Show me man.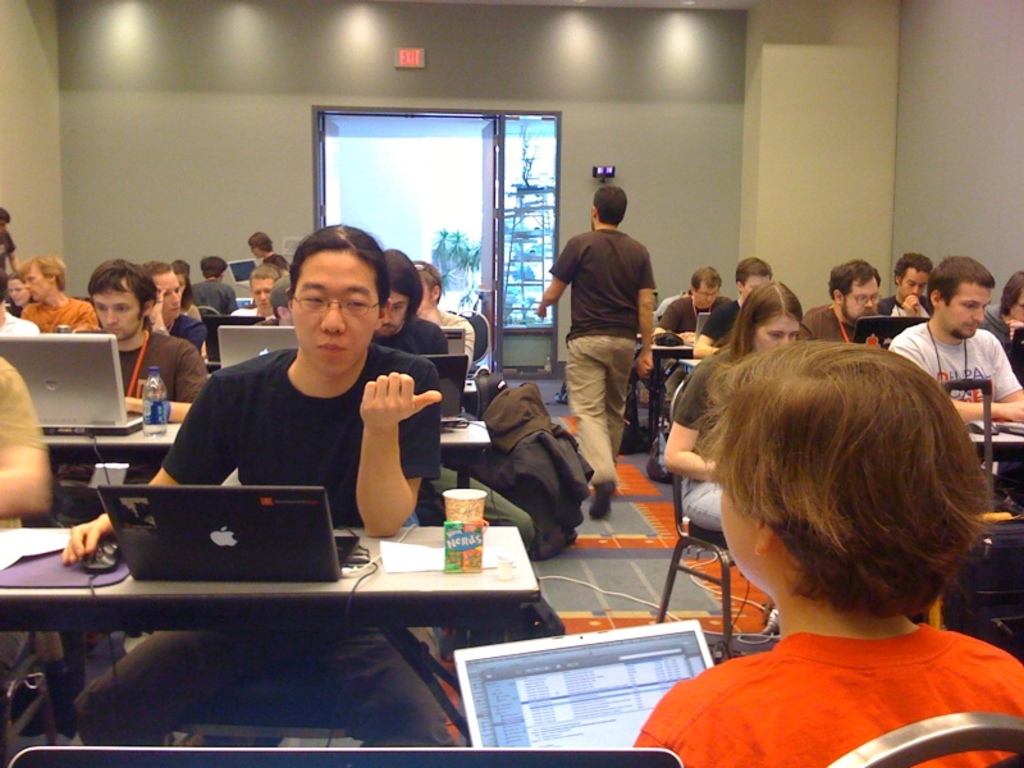
man is here: 12, 284, 26, 308.
